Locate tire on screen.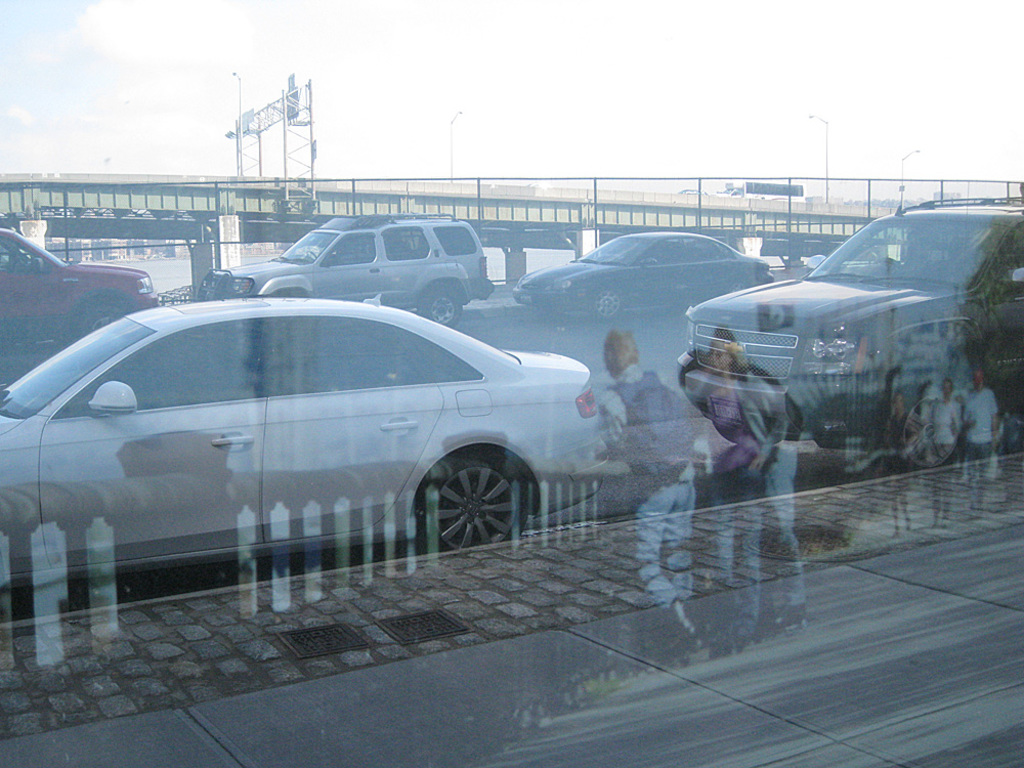
On screen at crop(423, 446, 535, 555).
